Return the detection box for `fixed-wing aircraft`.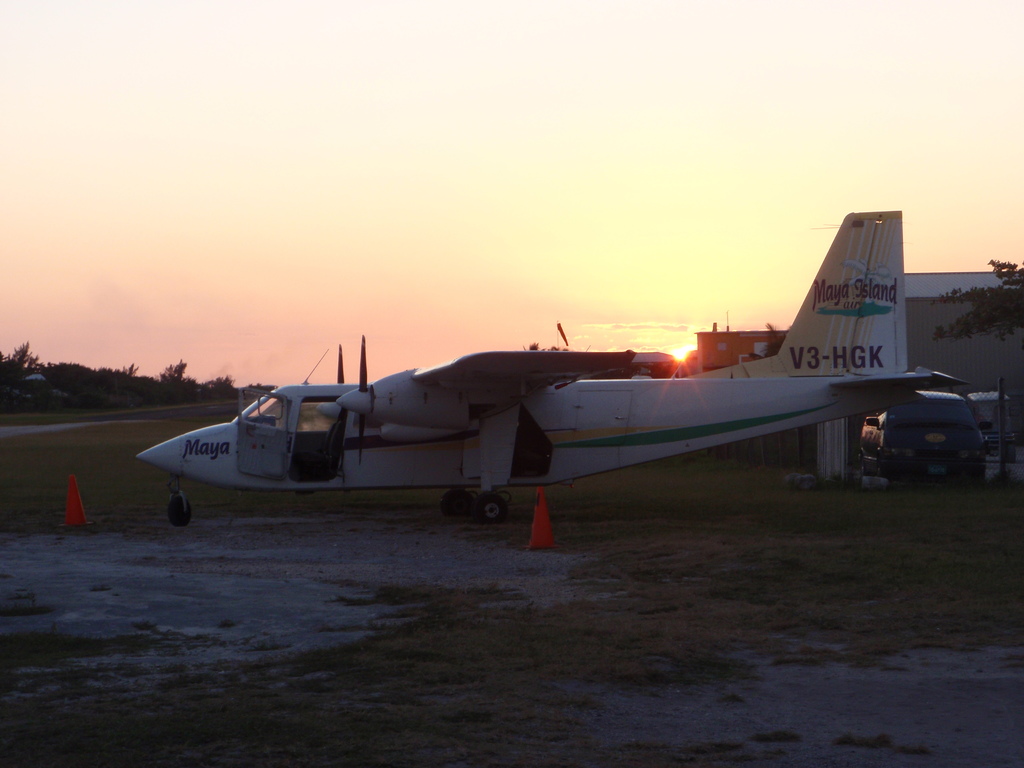
<region>139, 209, 952, 524</region>.
